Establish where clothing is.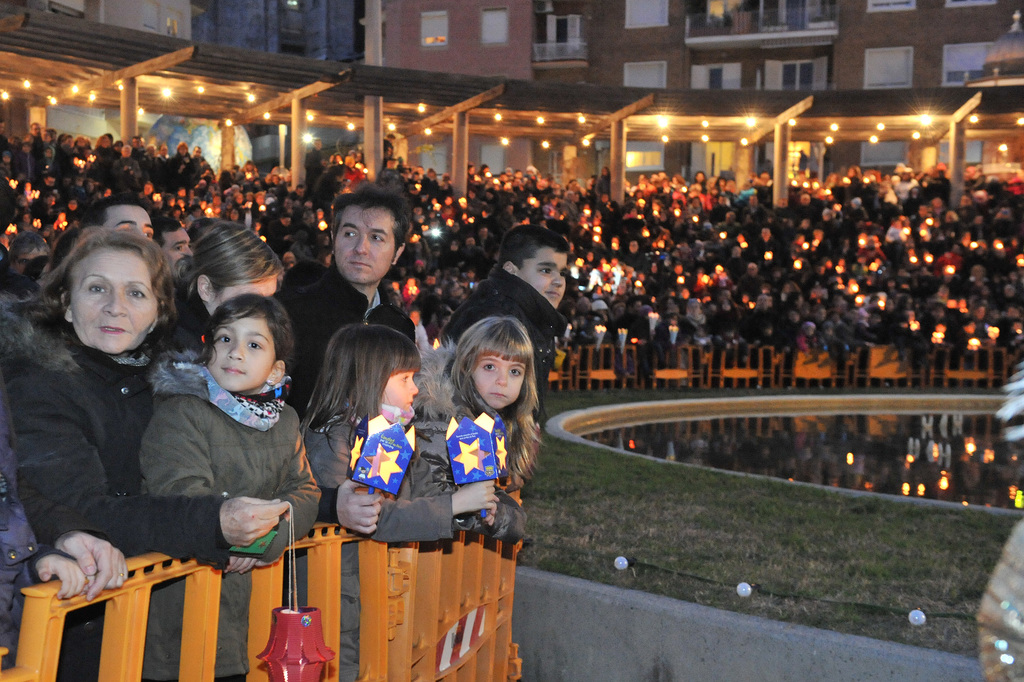
Established at (136, 351, 322, 566).
